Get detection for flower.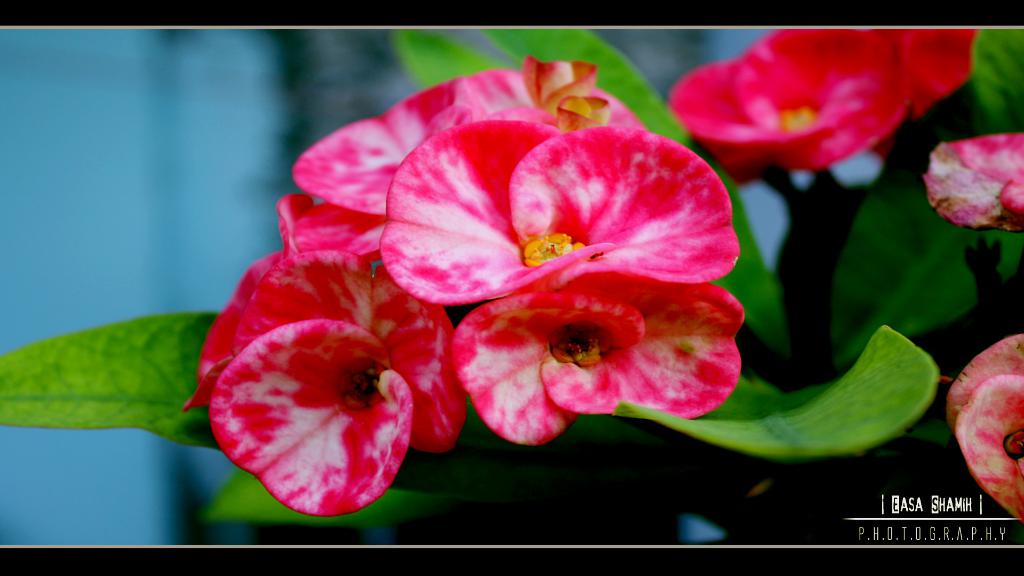
Detection: locate(901, 29, 977, 120).
